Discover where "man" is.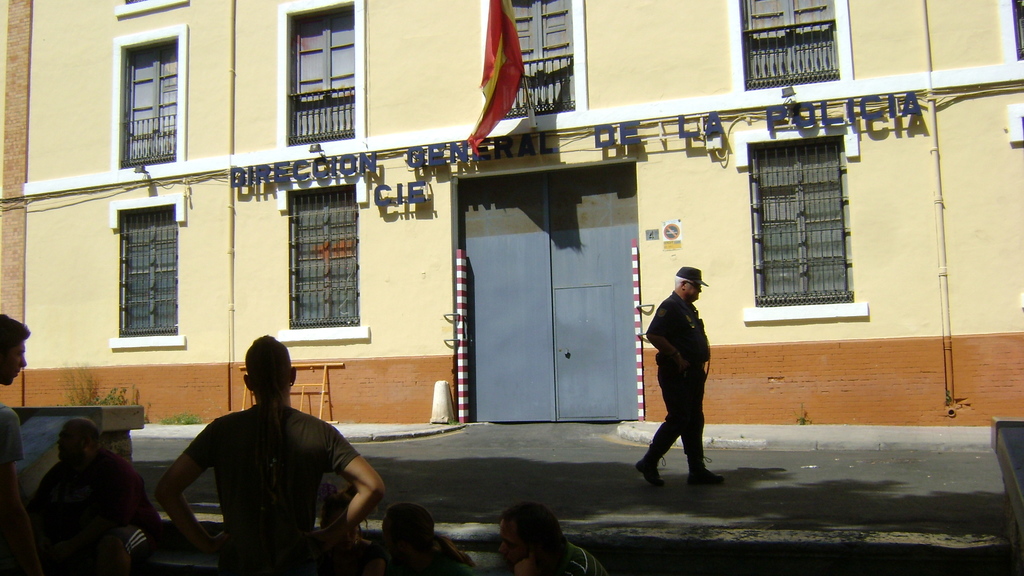
Discovered at 157, 333, 384, 575.
